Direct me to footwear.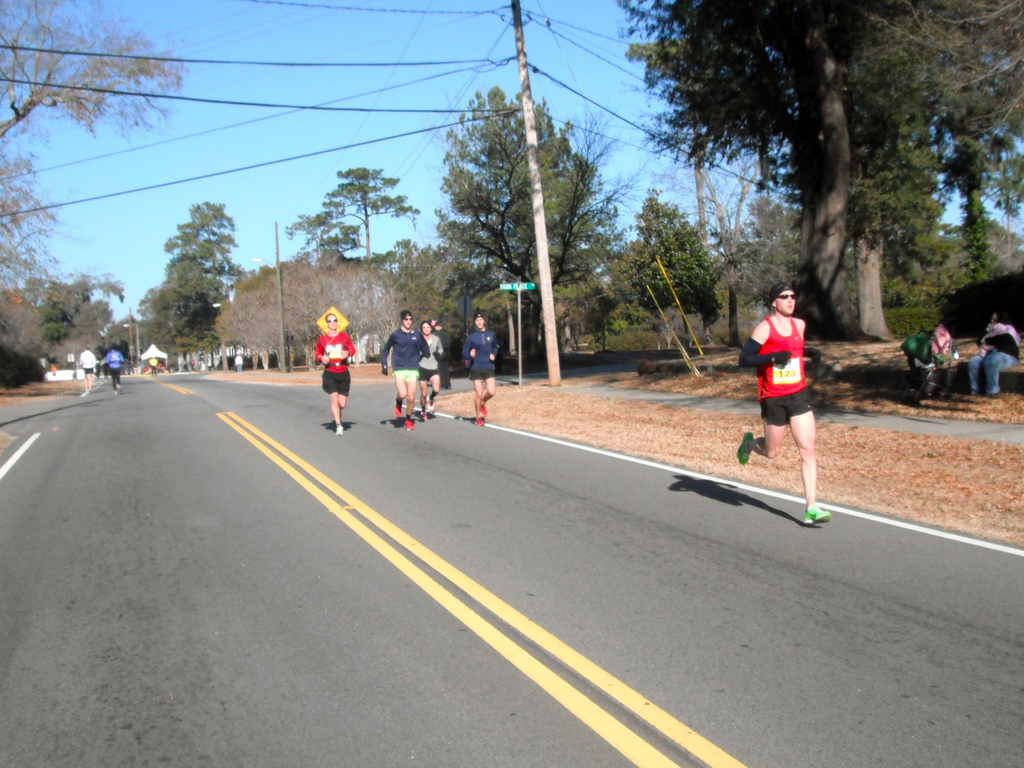
Direction: <box>477,405,488,413</box>.
